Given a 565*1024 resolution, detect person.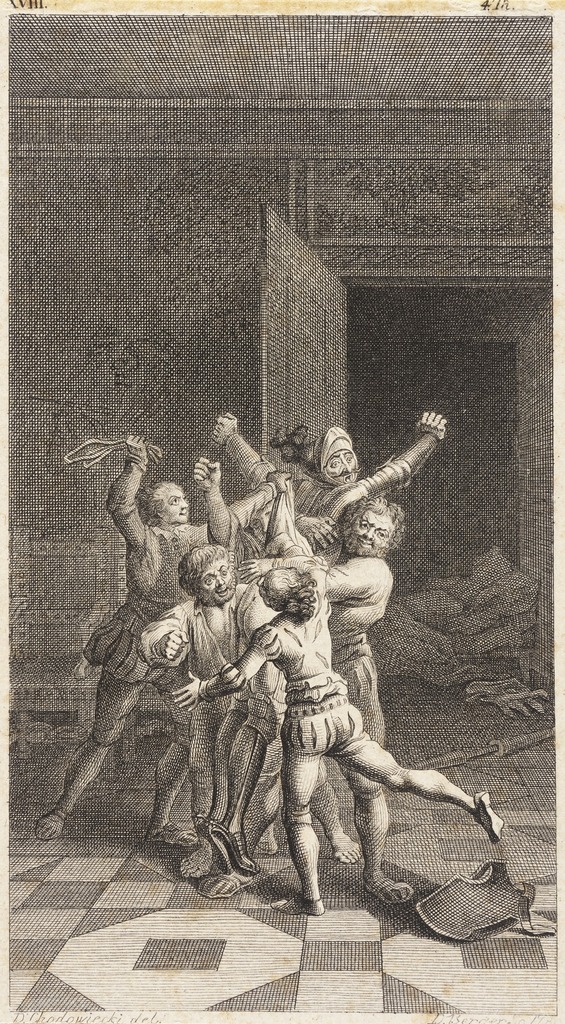
bbox=[311, 492, 419, 908].
